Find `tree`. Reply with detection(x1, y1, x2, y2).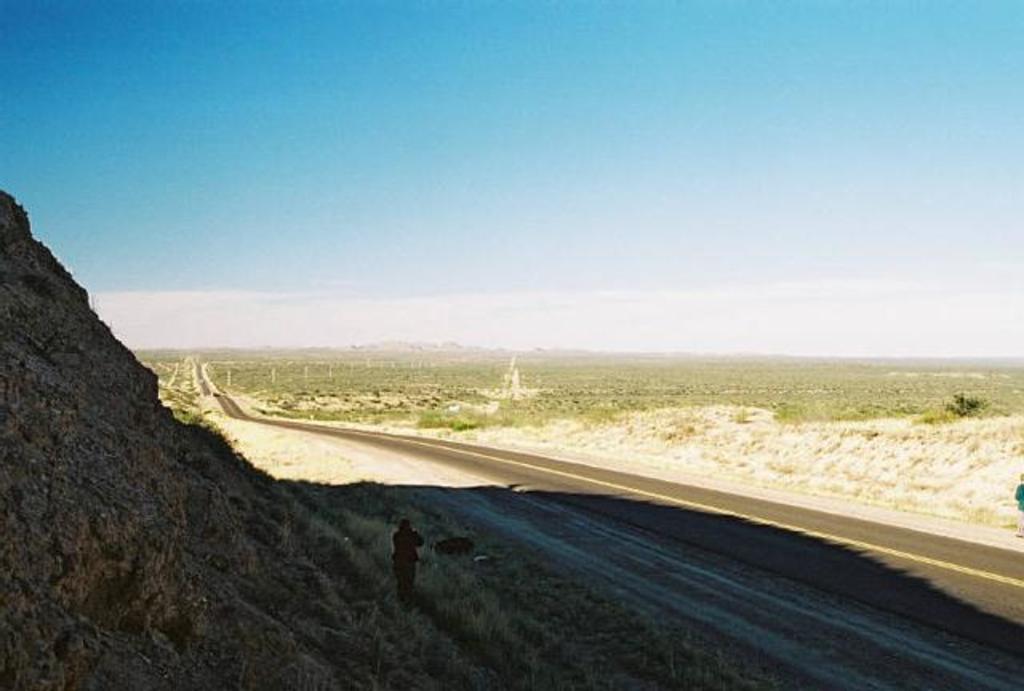
detection(158, 384, 222, 433).
